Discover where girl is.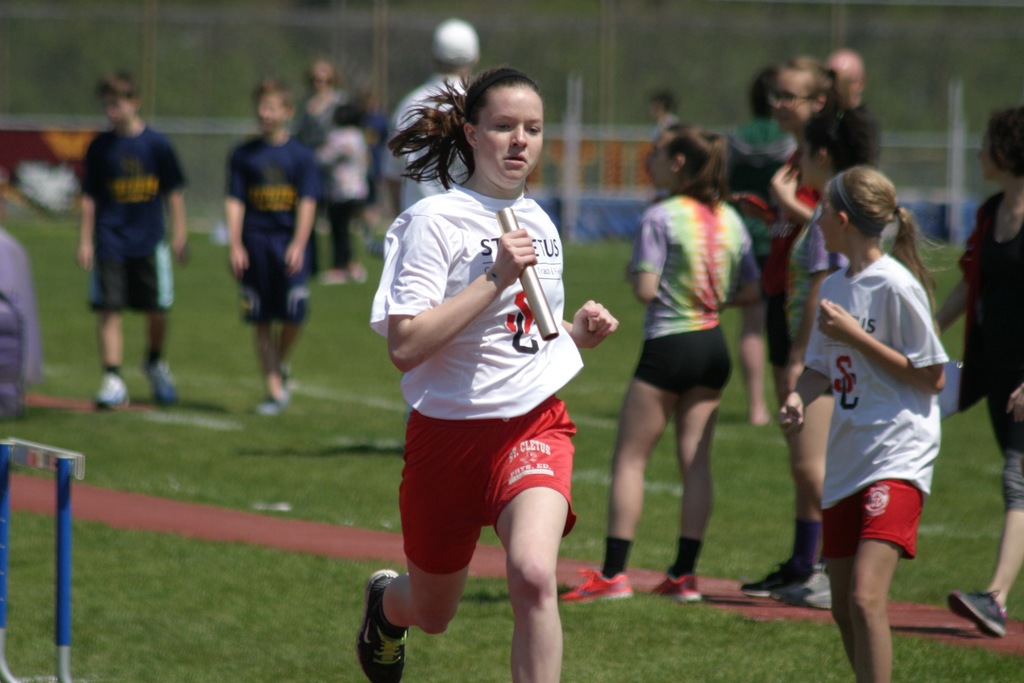
Discovered at select_region(355, 70, 621, 682).
